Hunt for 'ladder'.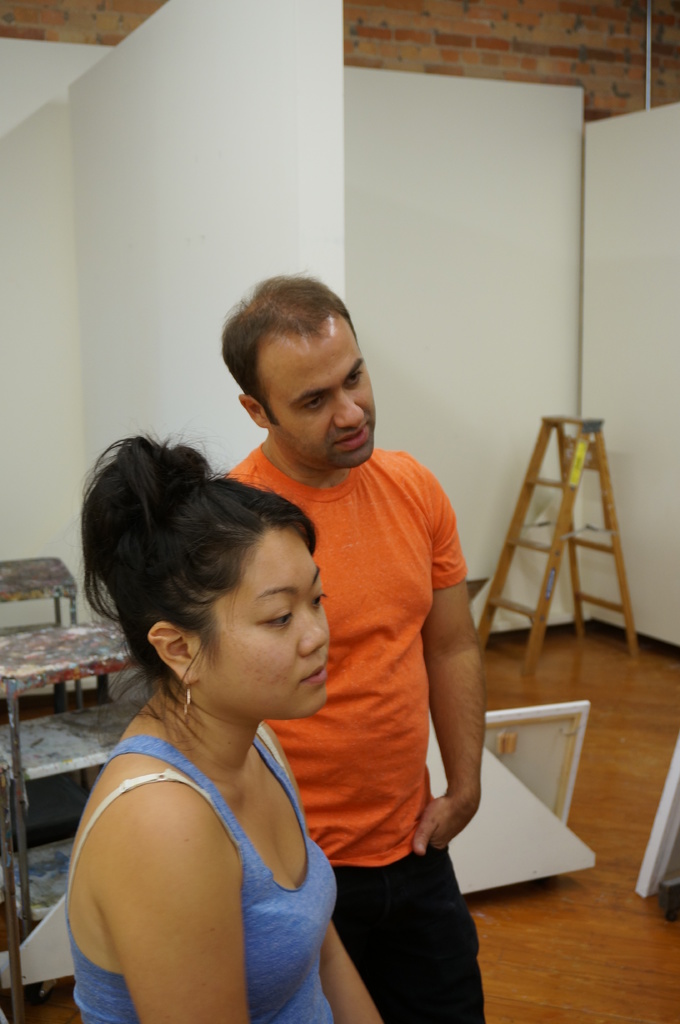
Hunted down at 476,413,645,674.
